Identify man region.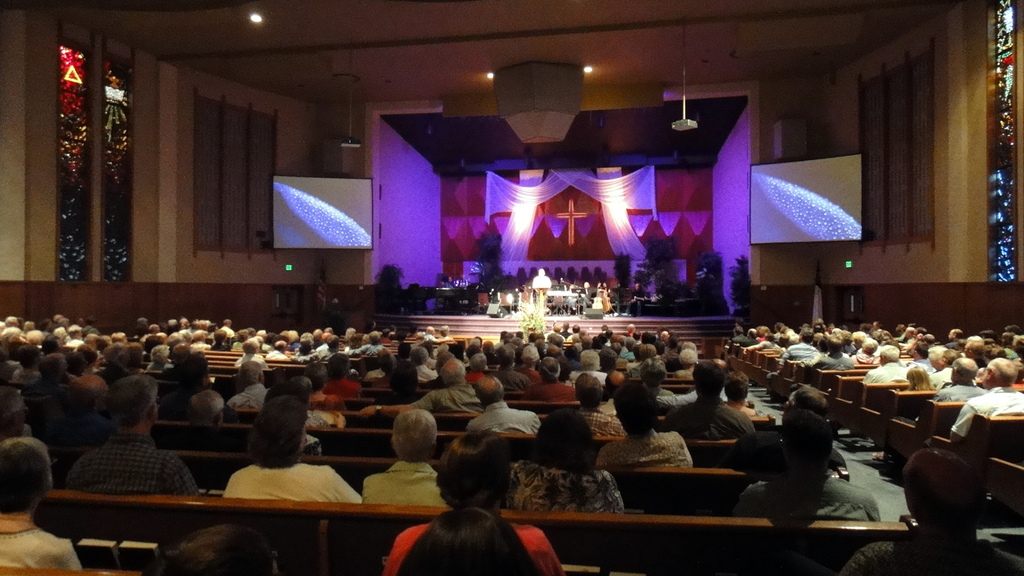
Region: (420,344,492,419).
